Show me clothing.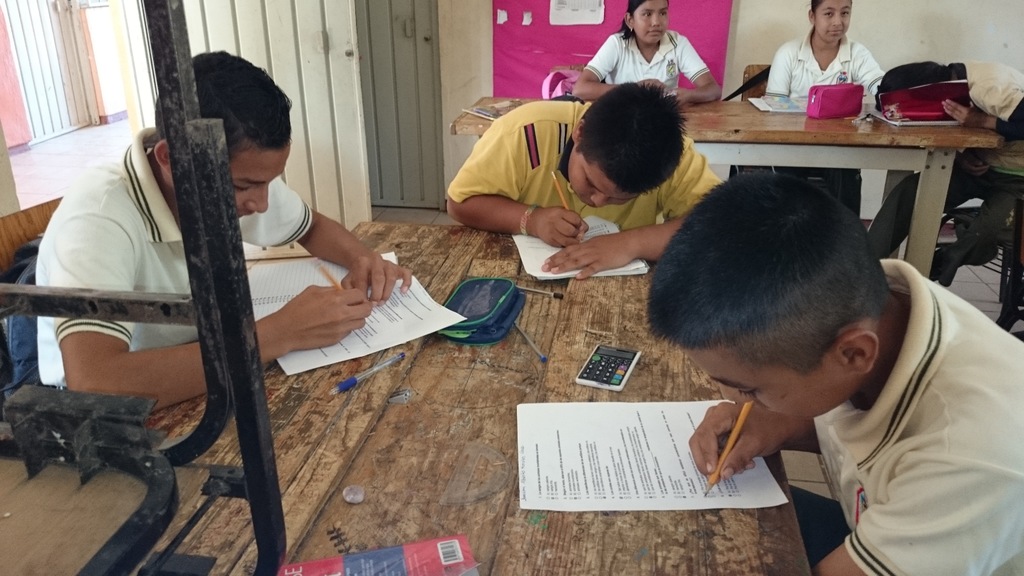
clothing is here: 436 92 735 241.
